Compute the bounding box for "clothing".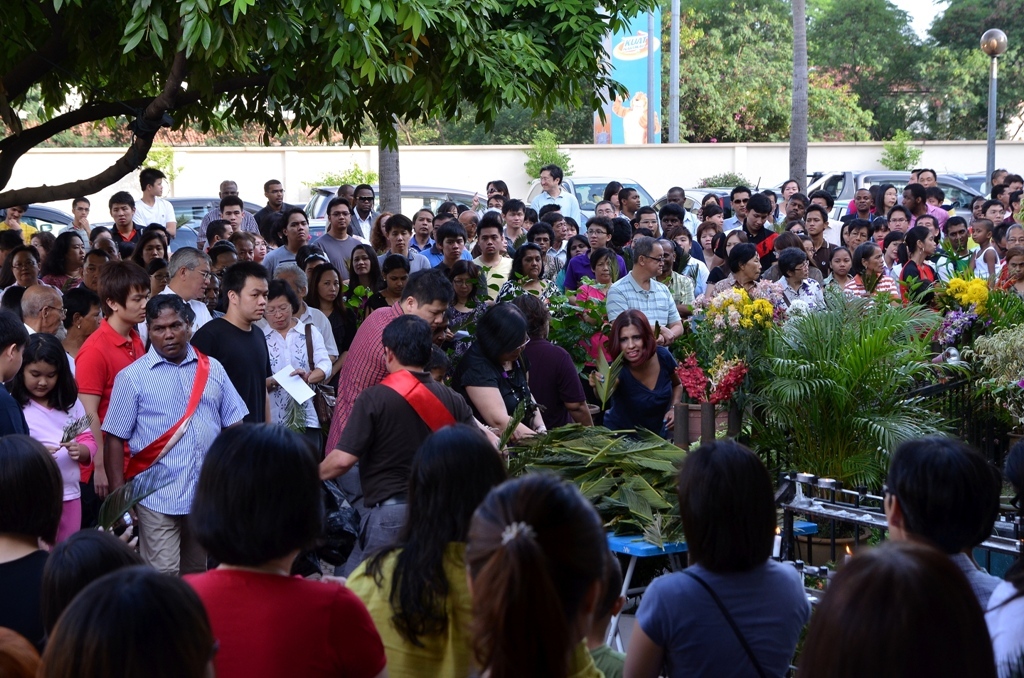
<region>374, 246, 428, 278</region>.
